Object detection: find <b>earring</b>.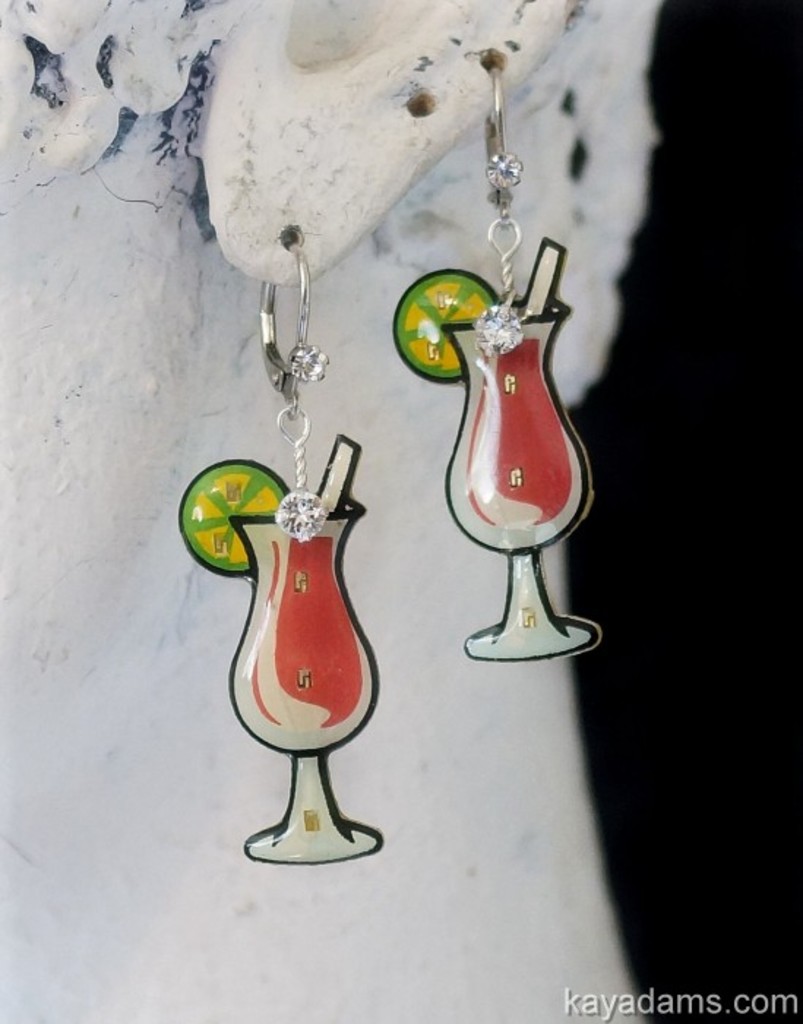
crop(391, 57, 614, 669).
